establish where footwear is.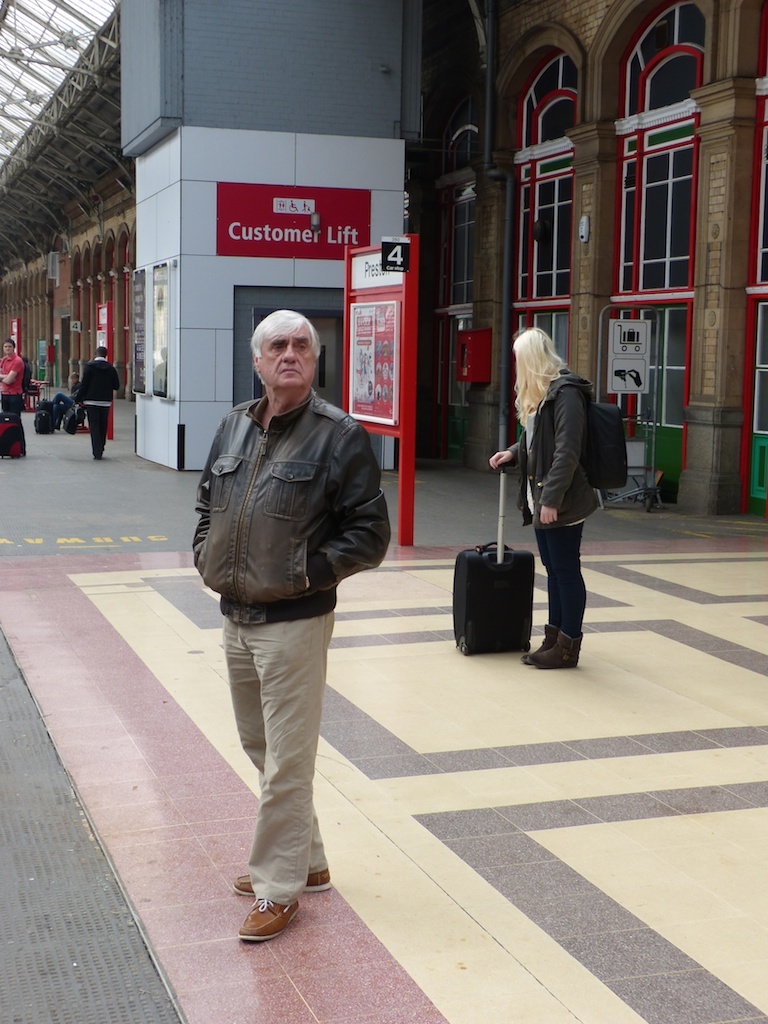
Established at 522/621/556/662.
